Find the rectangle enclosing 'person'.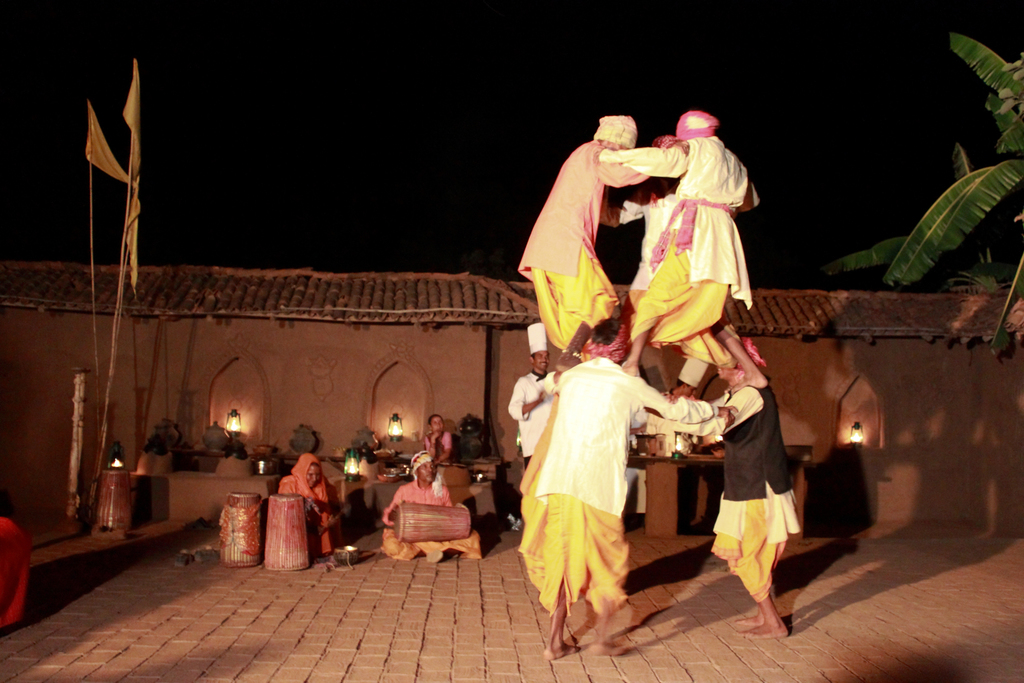
region(593, 126, 693, 383).
